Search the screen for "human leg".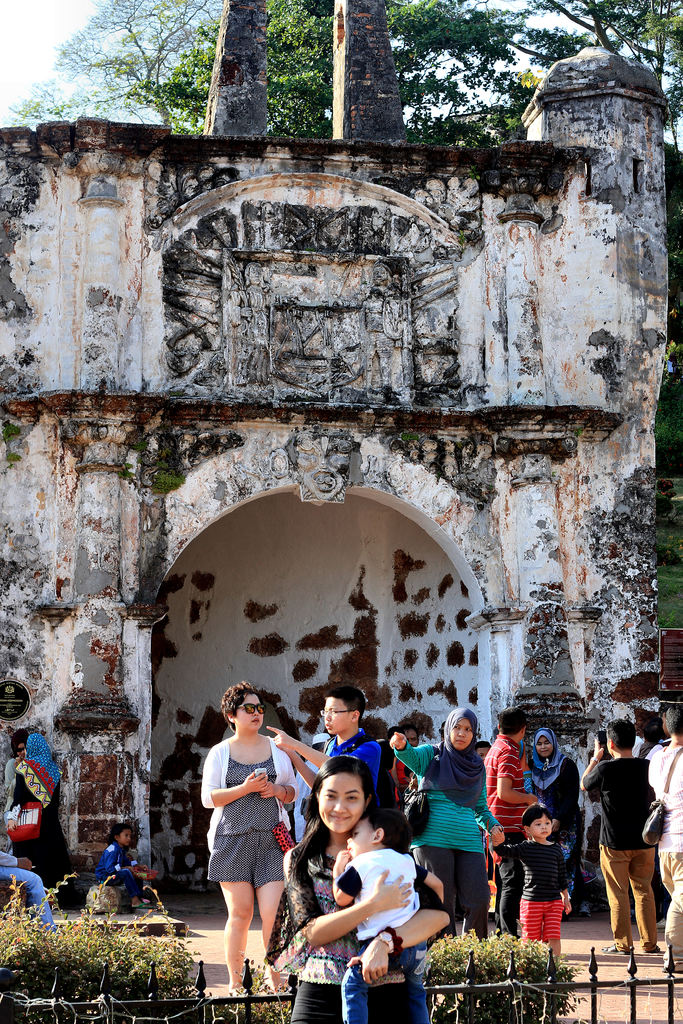
Found at x1=418 y1=840 x2=457 y2=941.
